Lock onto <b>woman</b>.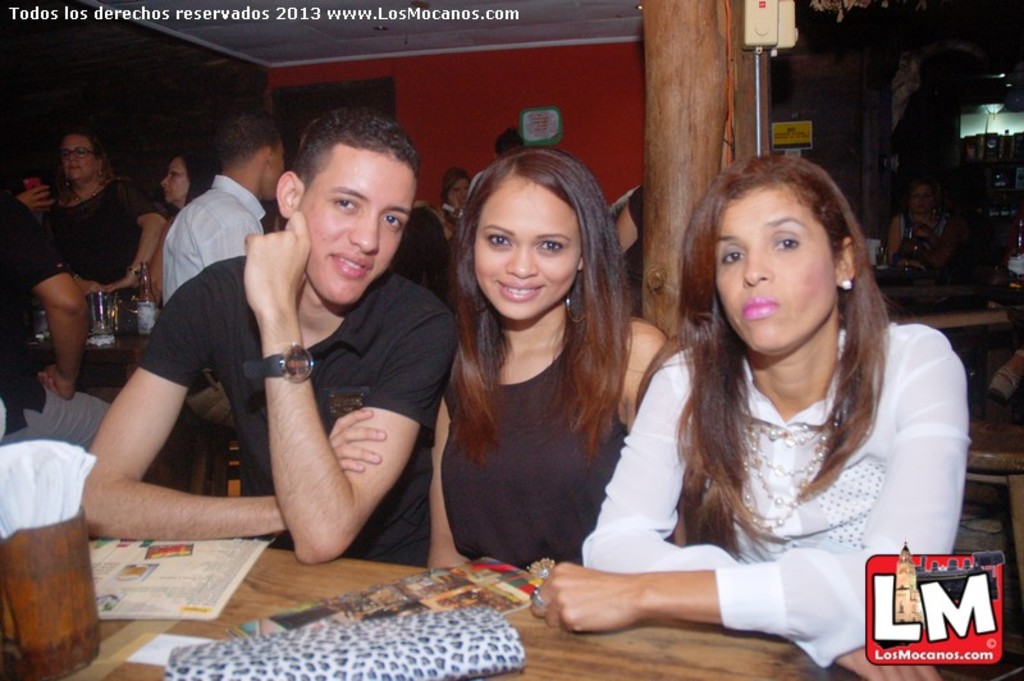
Locked: bbox=[18, 128, 150, 328].
